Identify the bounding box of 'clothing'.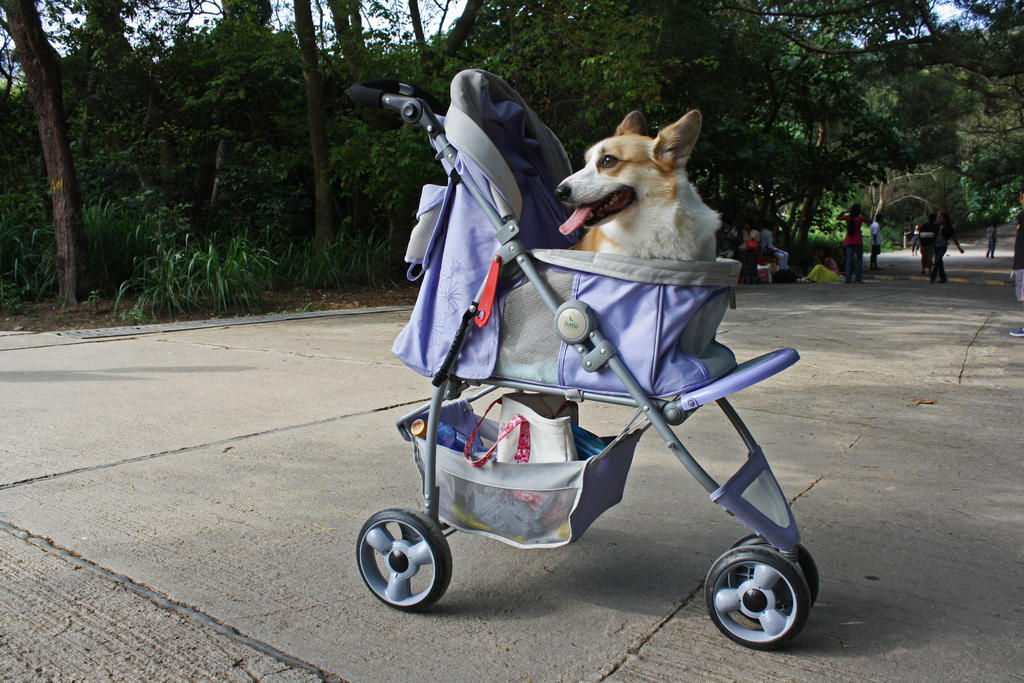
{"left": 717, "top": 224, "right": 737, "bottom": 258}.
